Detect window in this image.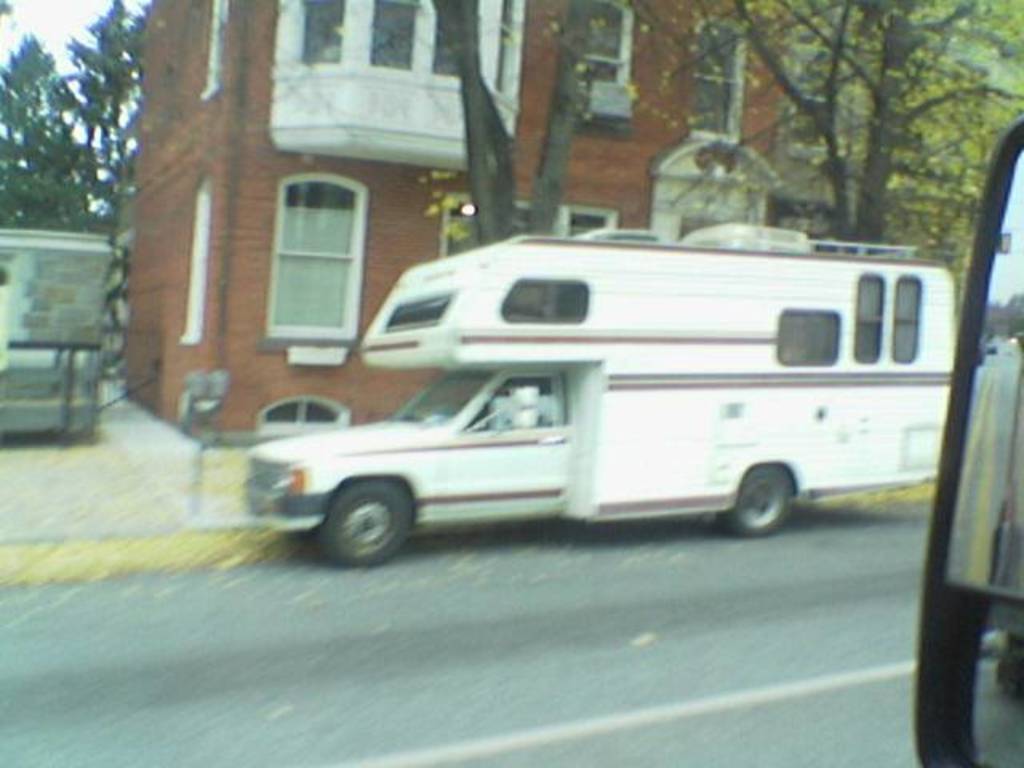
Detection: <region>442, 194, 619, 261</region>.
